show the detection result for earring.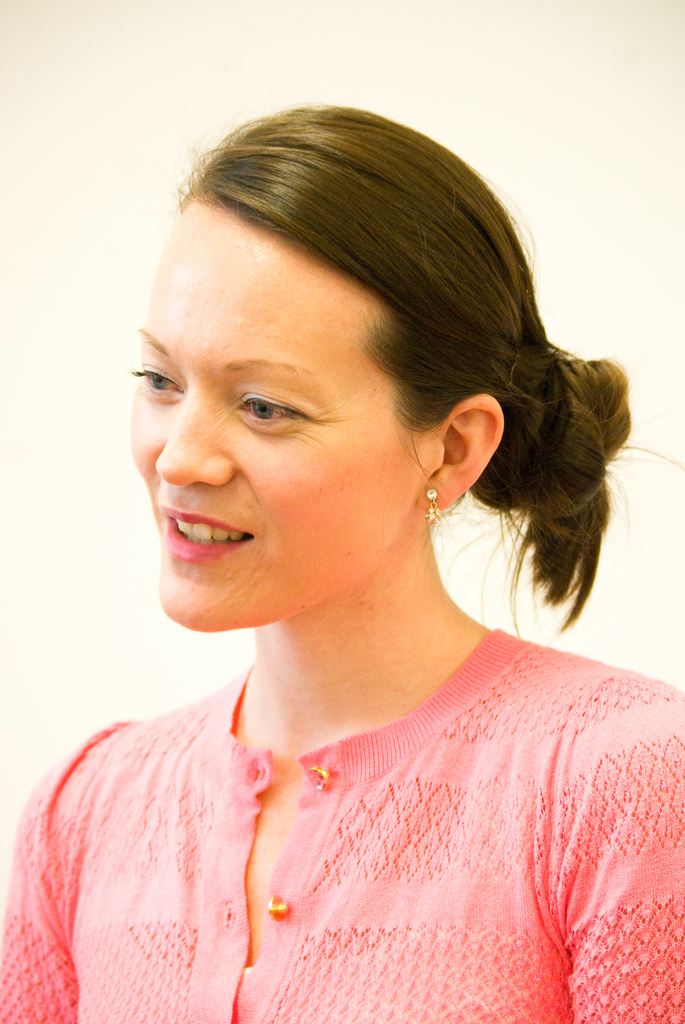
[421, 481, 443, 526].
